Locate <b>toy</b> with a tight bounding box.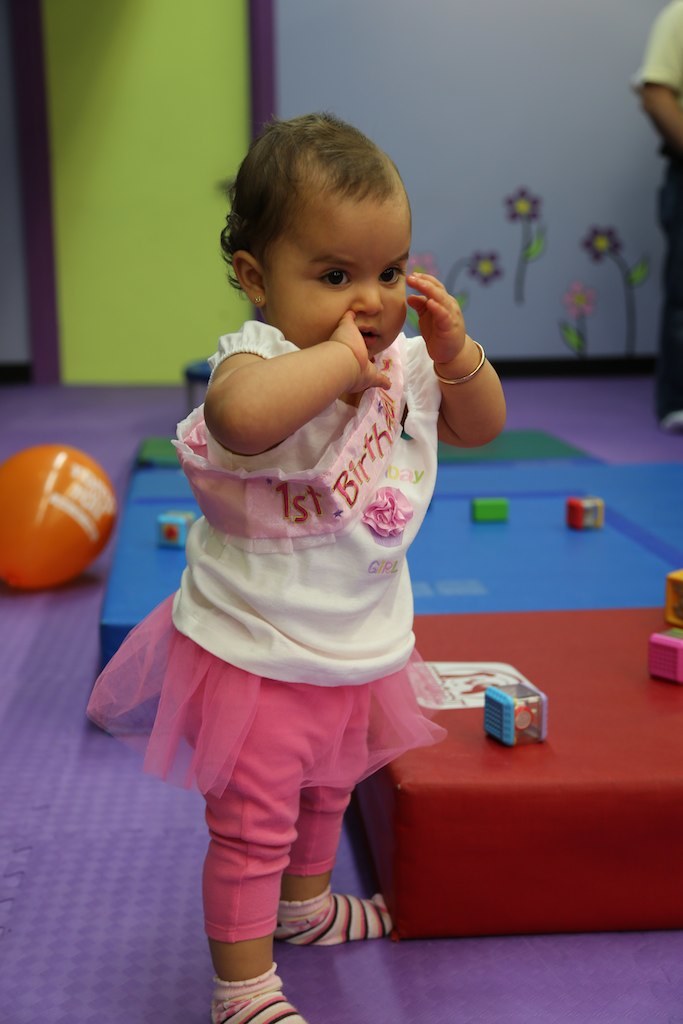
[x1=0, y1=442, x2=116, y2=586].
